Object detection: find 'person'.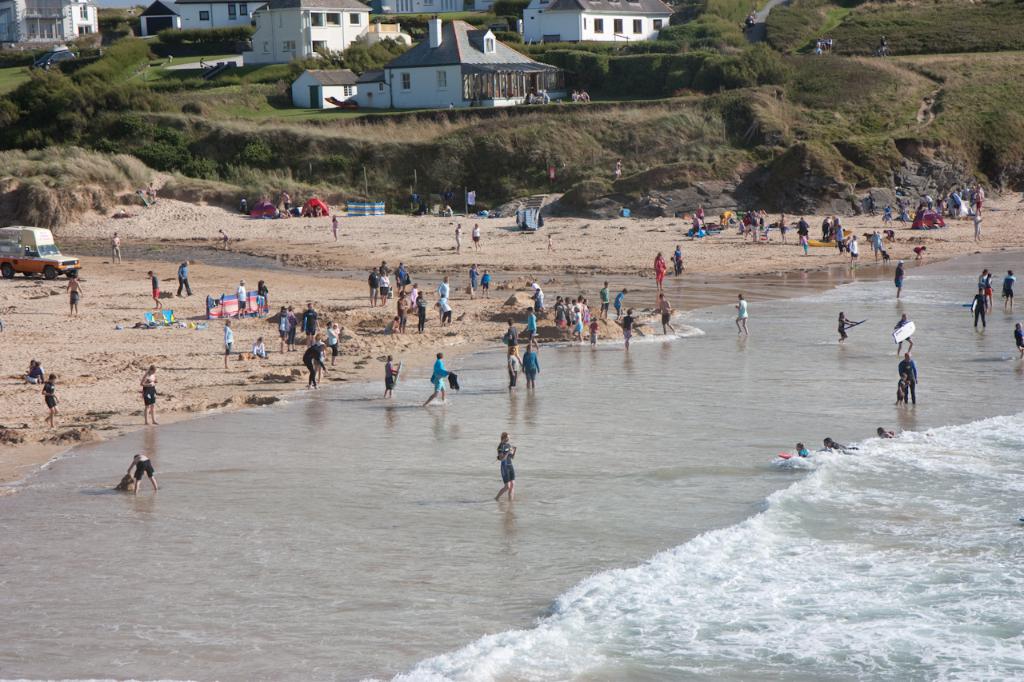
252/338/268/359.
